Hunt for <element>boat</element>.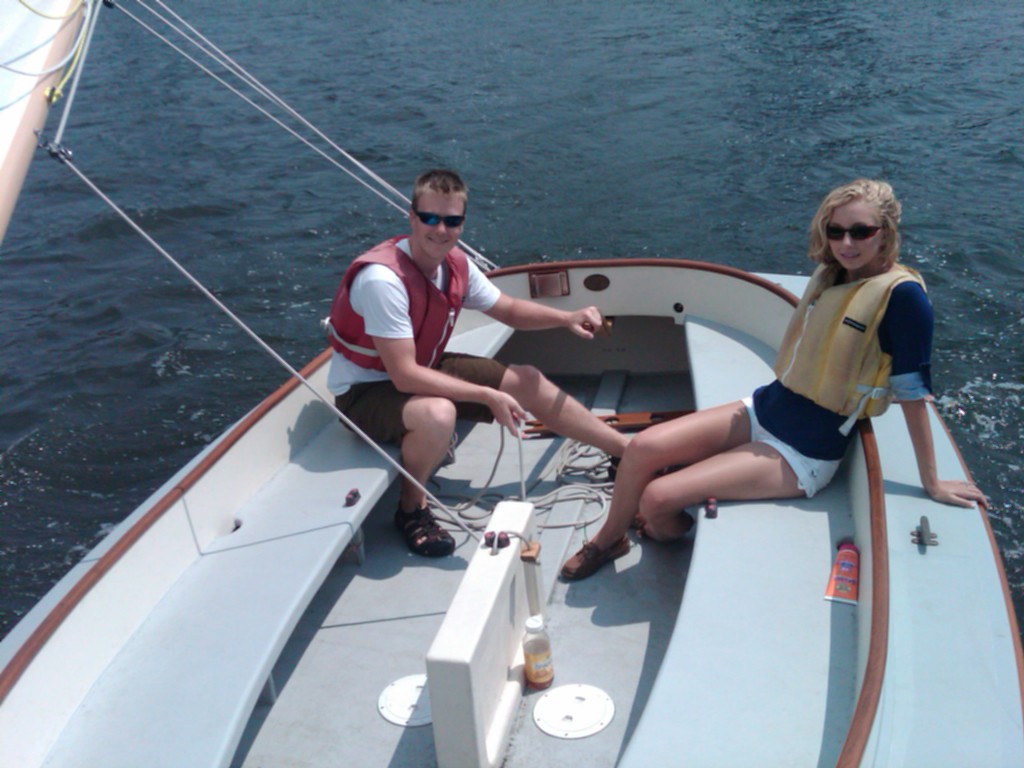
Hunted down at {"left": 0, "top": 0, "right": 1023, "bottom": 767}.
